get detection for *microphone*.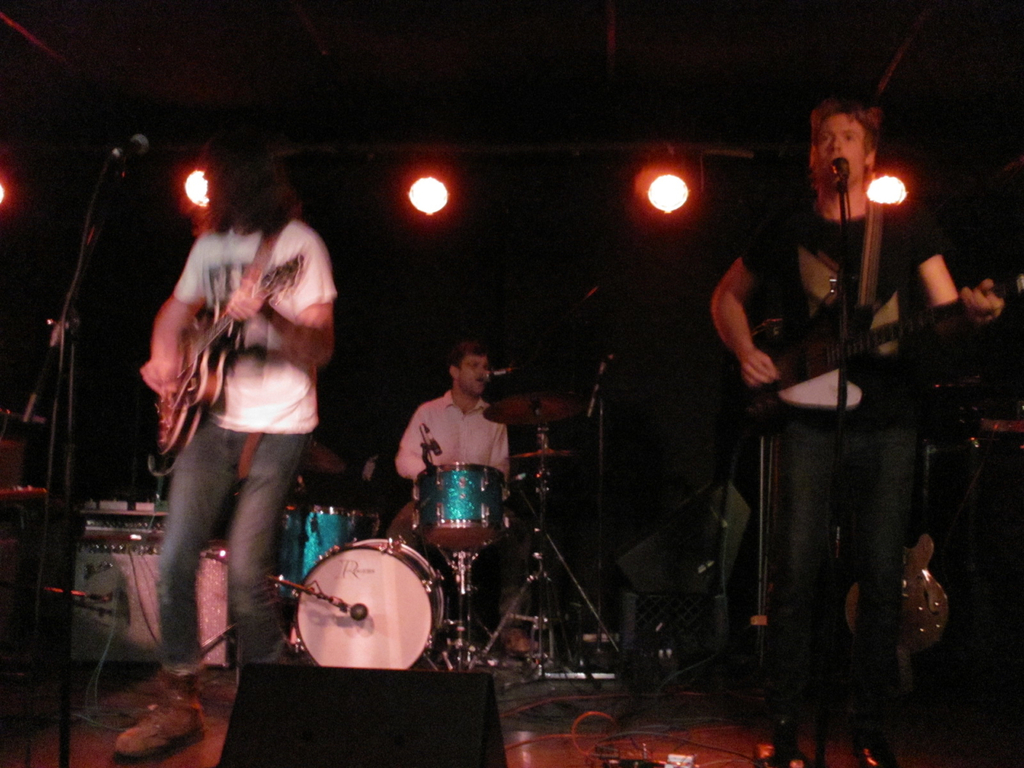
Detection: [423,422,445,454].
